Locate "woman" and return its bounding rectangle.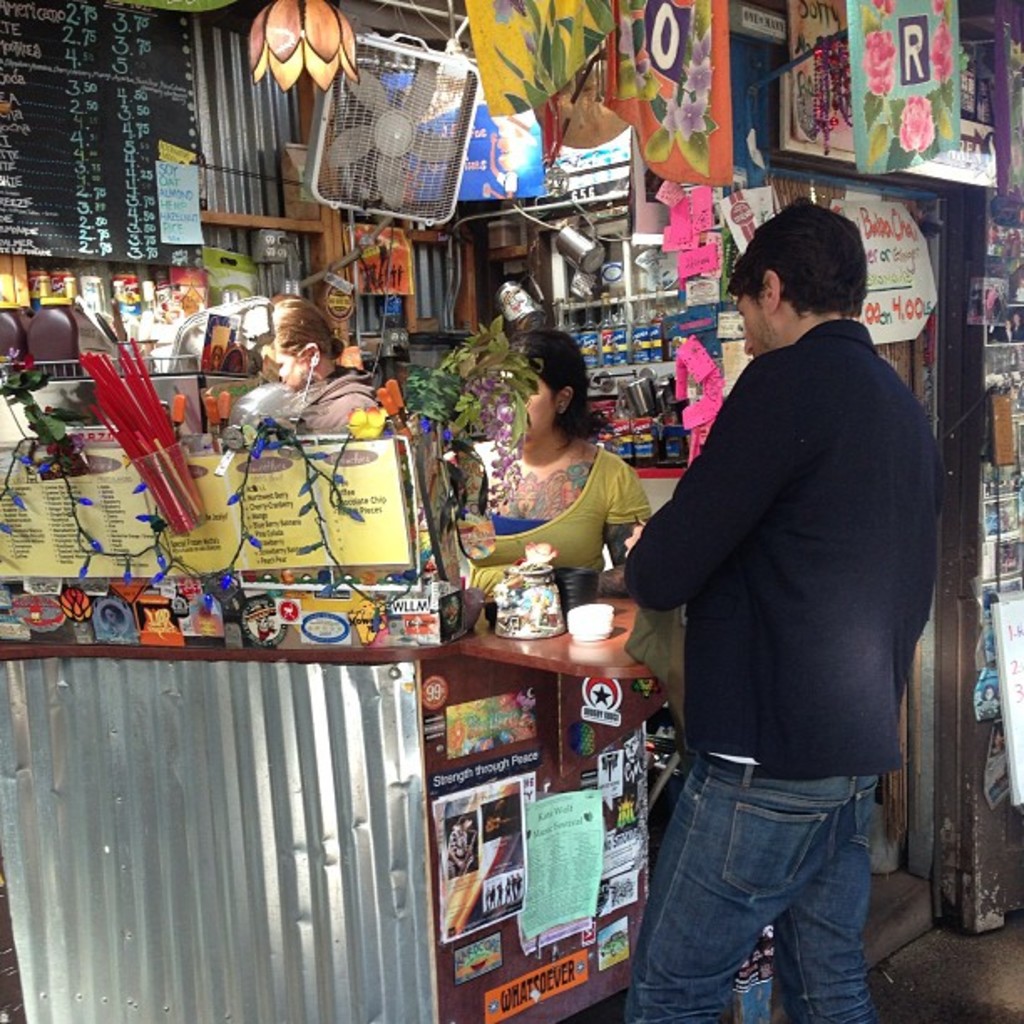
l=468, t=330, r=658, b=624.
